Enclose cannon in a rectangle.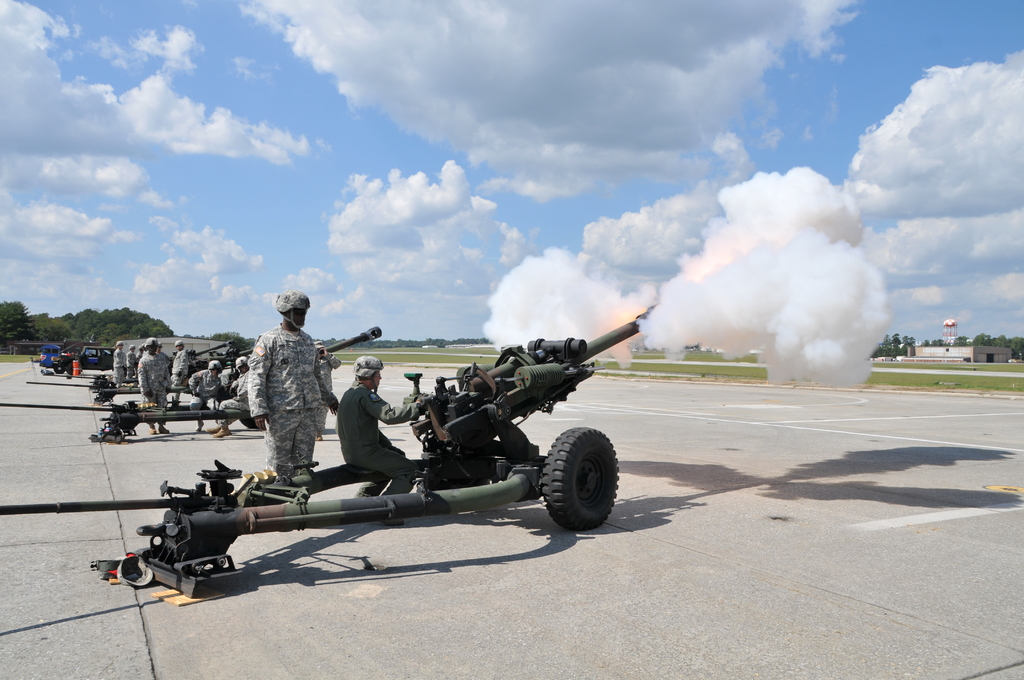
x1=0, y1=302, x2=669, y2=601.
